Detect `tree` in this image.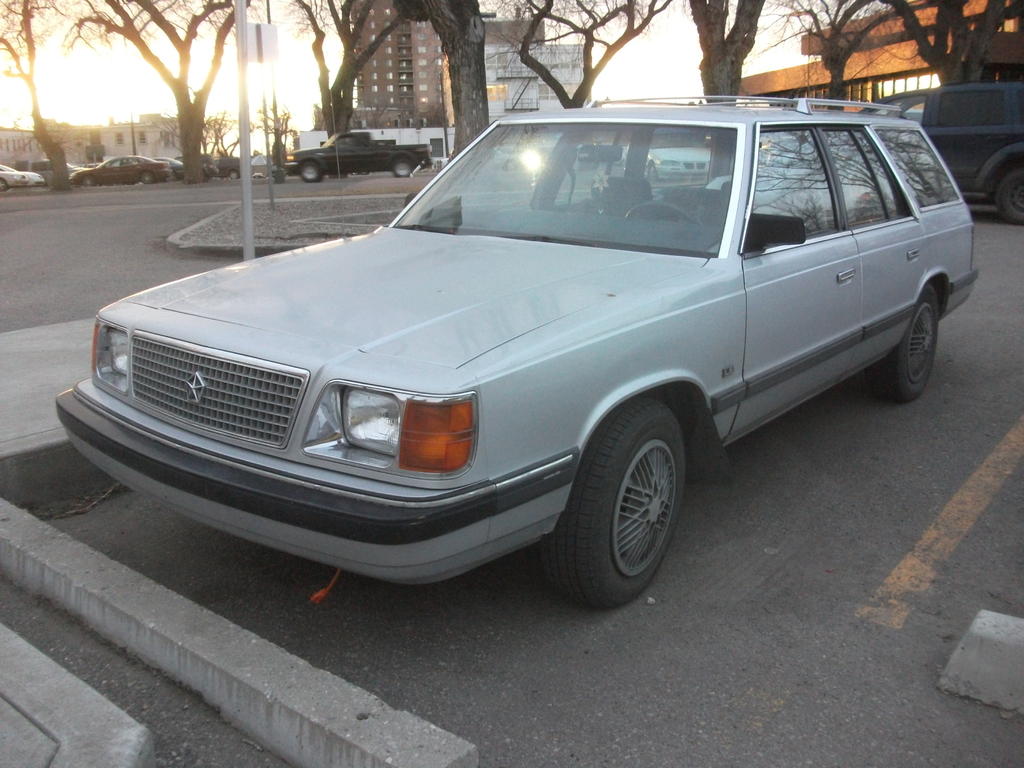
Detection: {"x1": 0, "y1": 3, "x2": 74, "y2": 193}.
